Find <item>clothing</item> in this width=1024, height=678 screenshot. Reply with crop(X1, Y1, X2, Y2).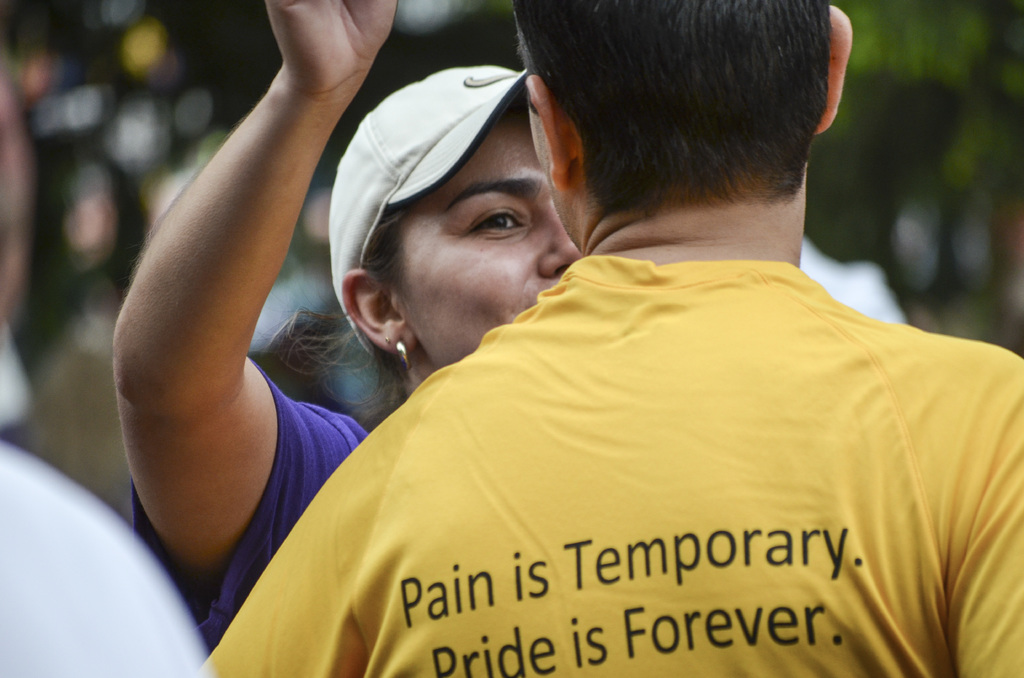
crop(200, 258, 1023, 677).
